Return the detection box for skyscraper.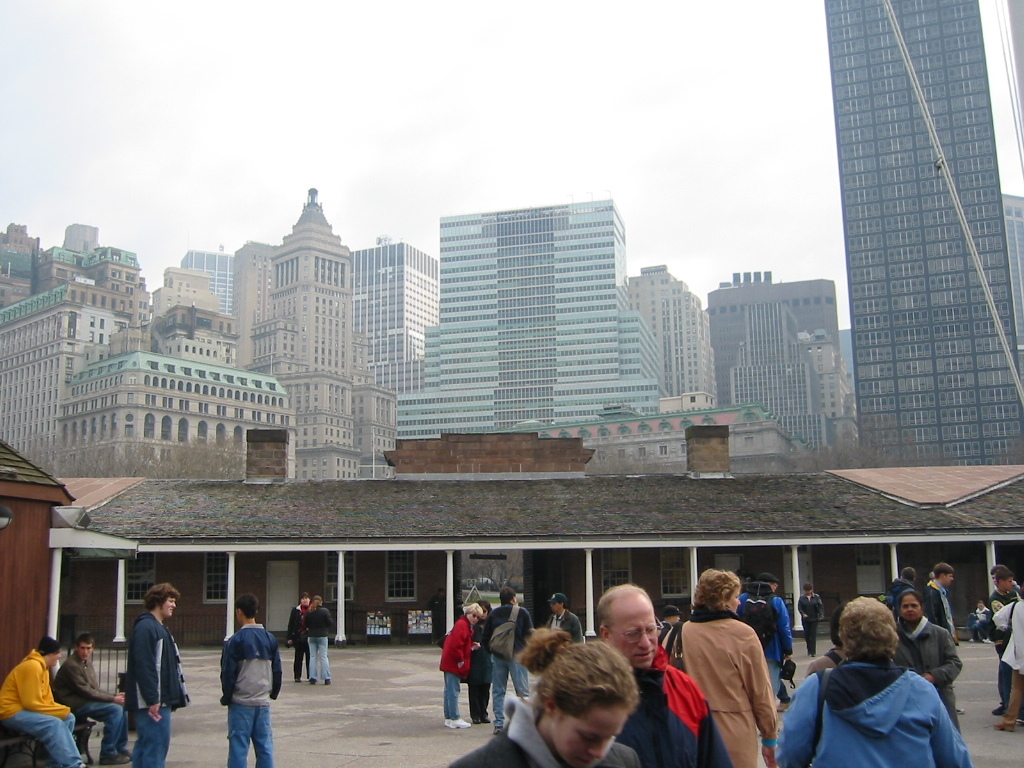
<region>180, 250, 251, 337</region>.
